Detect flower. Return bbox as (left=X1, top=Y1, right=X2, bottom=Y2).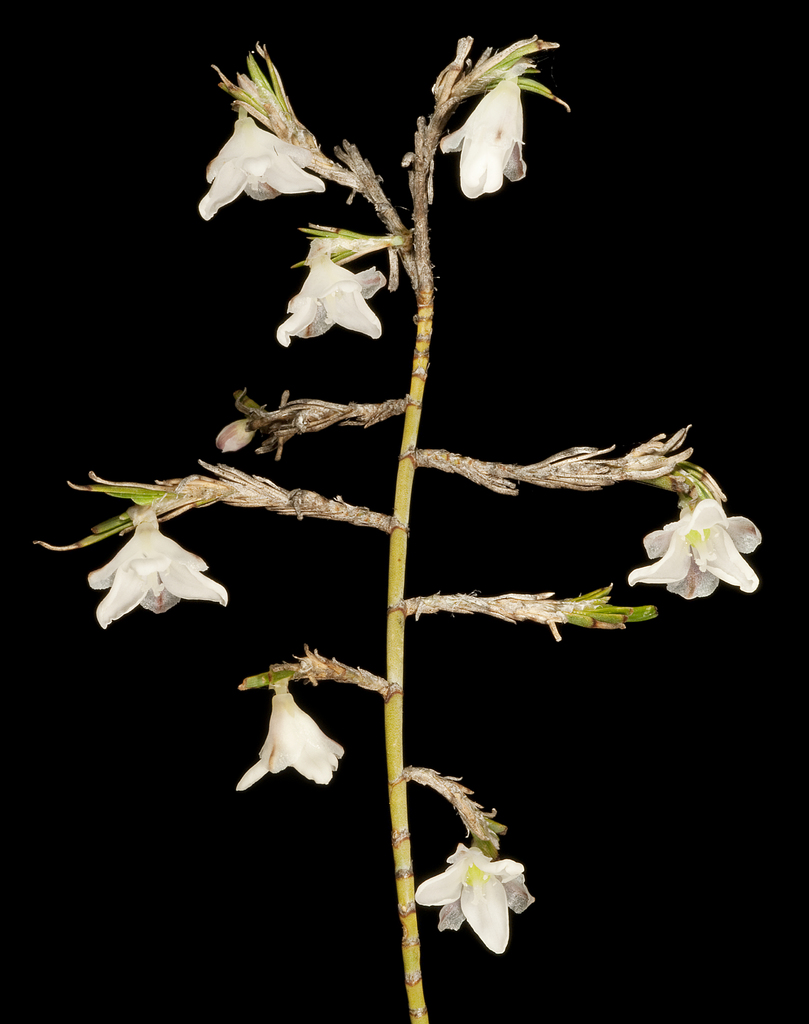
(left=276, top=243, right=386, bottom=348).
